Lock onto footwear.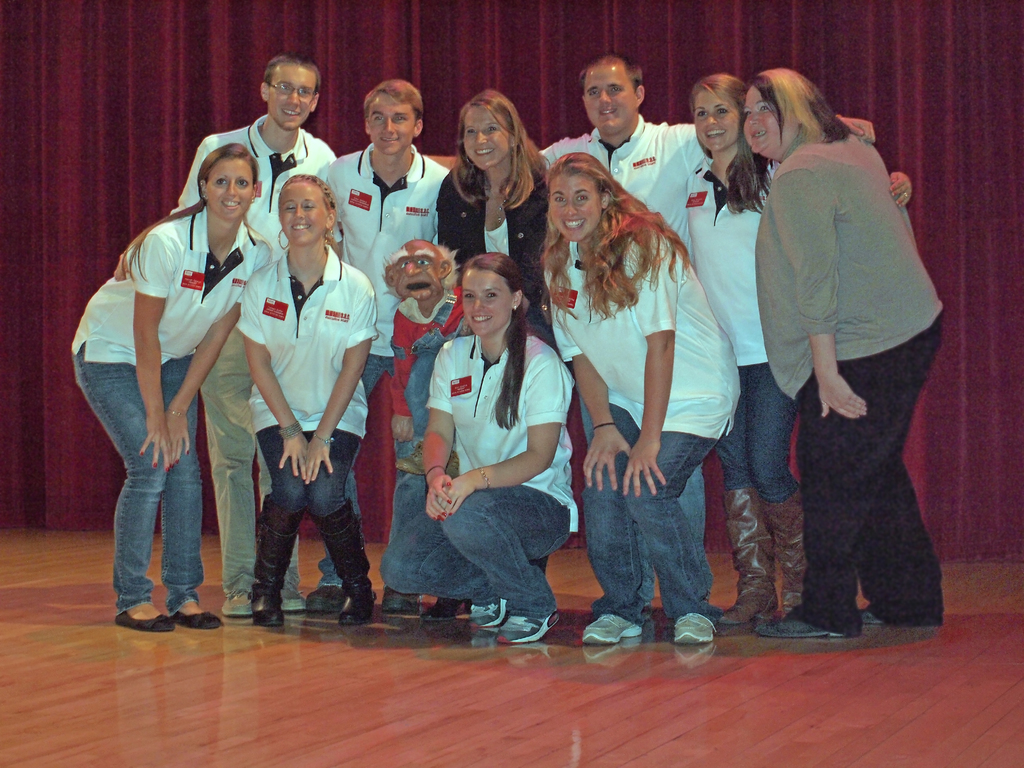
Locked: locate(580, 609, 642, 650).
